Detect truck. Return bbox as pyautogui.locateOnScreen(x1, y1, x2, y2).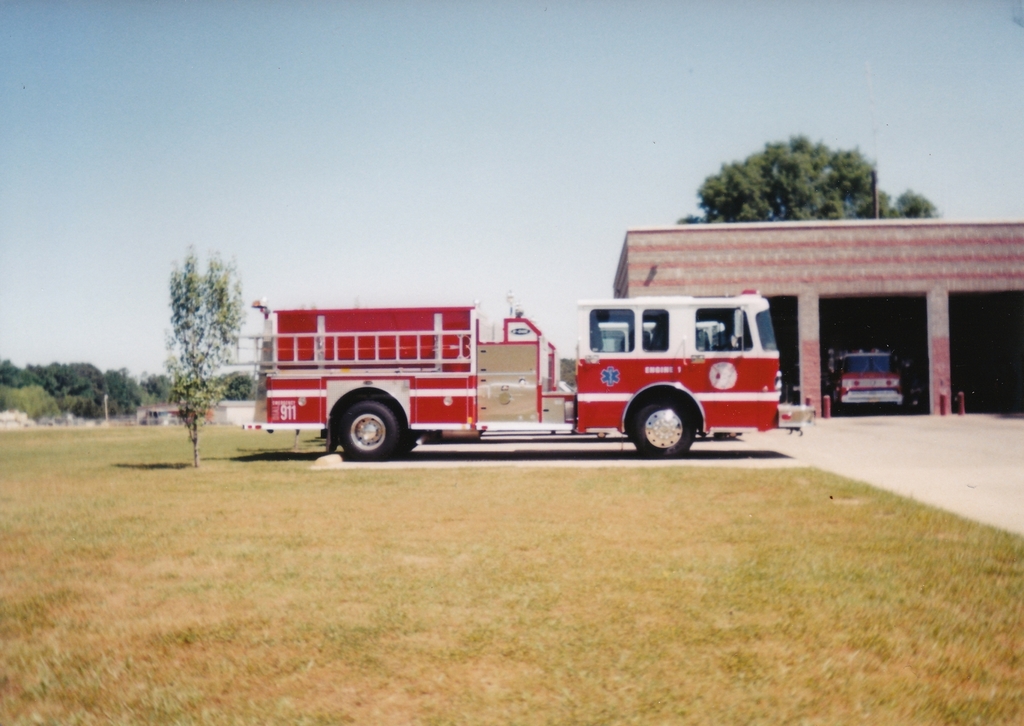
pyautogui.locateOnScreen(243, 259, 809, 474).
